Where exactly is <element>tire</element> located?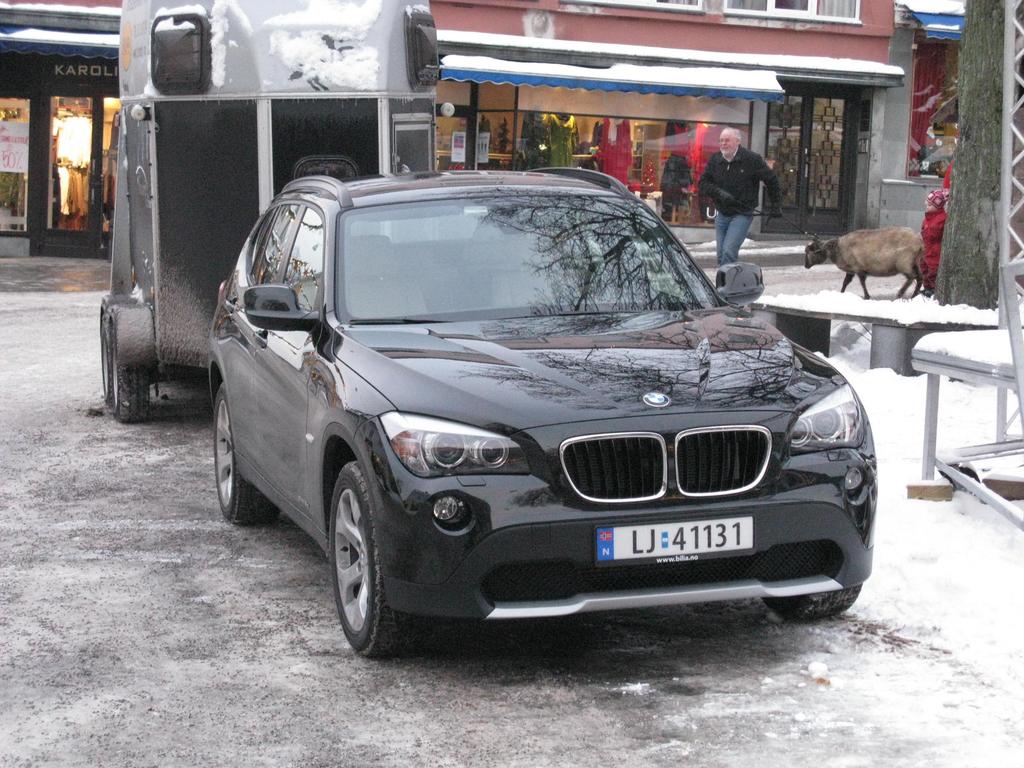
Its bounding box is BBox(309, 447, 438, 671).
